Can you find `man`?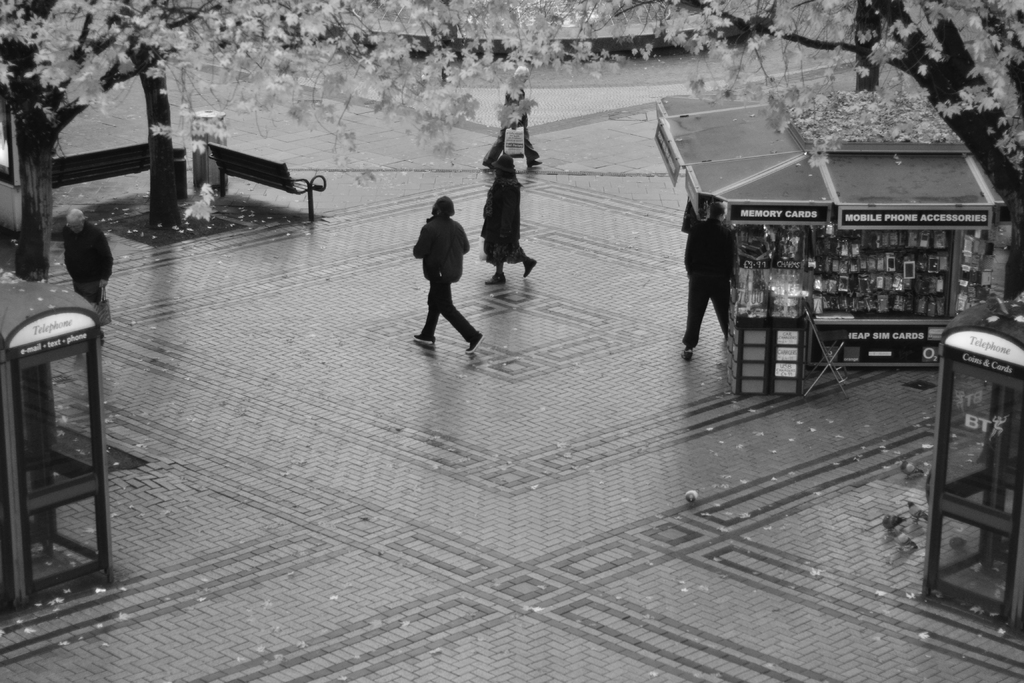
Yes, bounding box: <box>64,208,114,307</box>.
